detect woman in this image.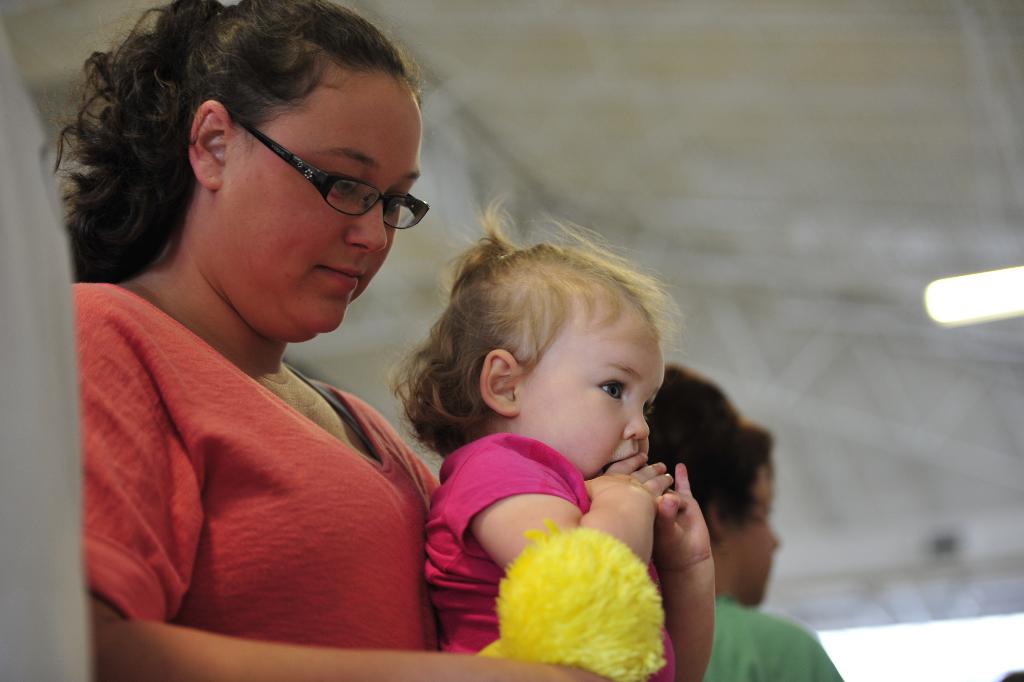
Detection: [649, 360, 842, 681].
